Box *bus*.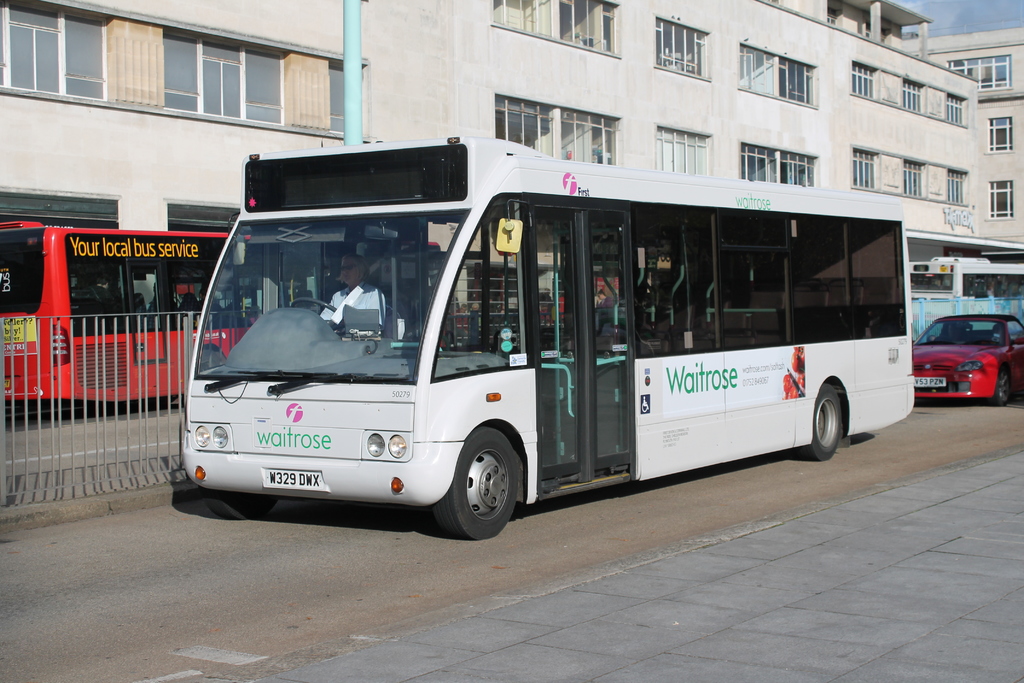
bbox=[0, 217, 447, 407].
